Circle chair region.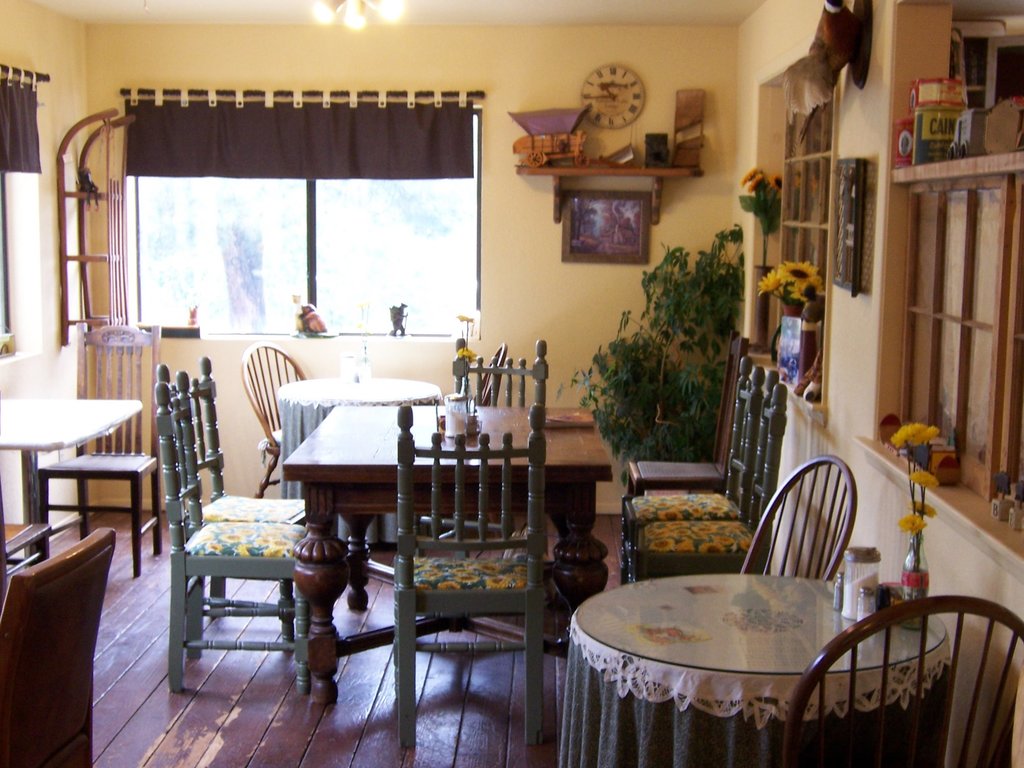
Region: bbox(777, 598, 1023, 767).
